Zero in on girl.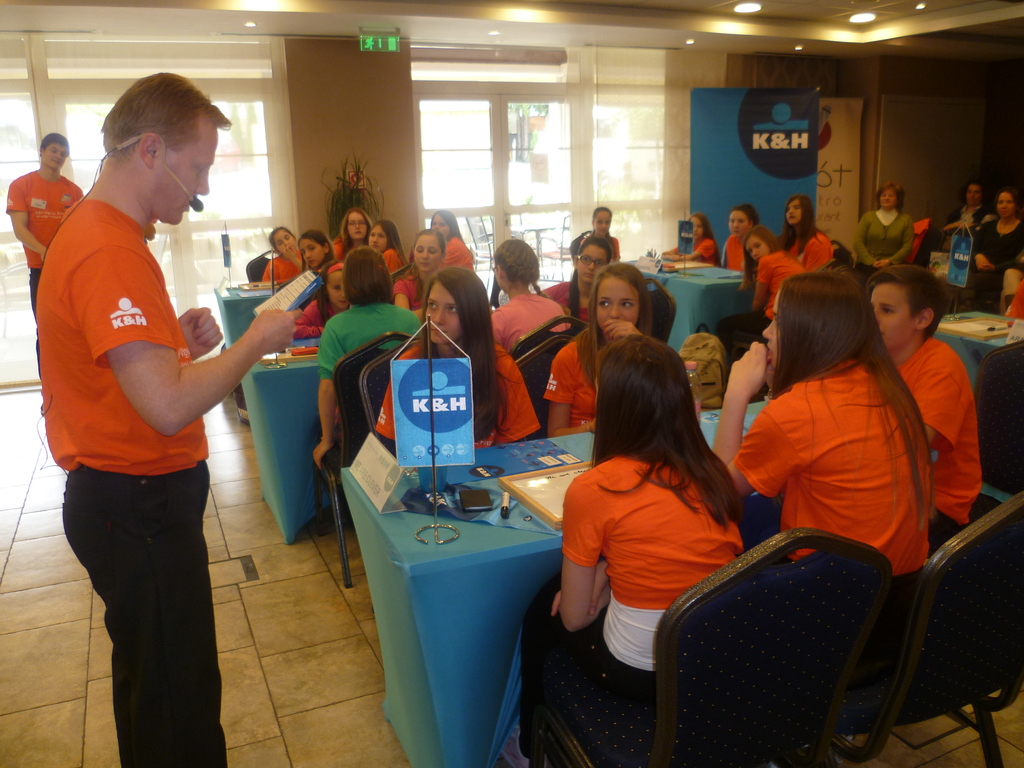
Zeroed in: [x1=393, y1=232, x2=446, y2=321].
